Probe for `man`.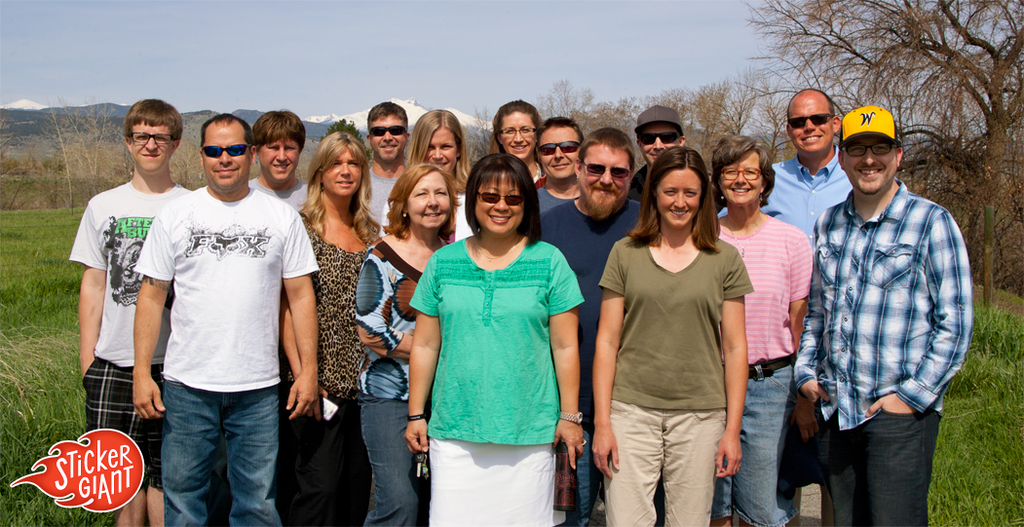
Probe result: 632/102/687/197.
